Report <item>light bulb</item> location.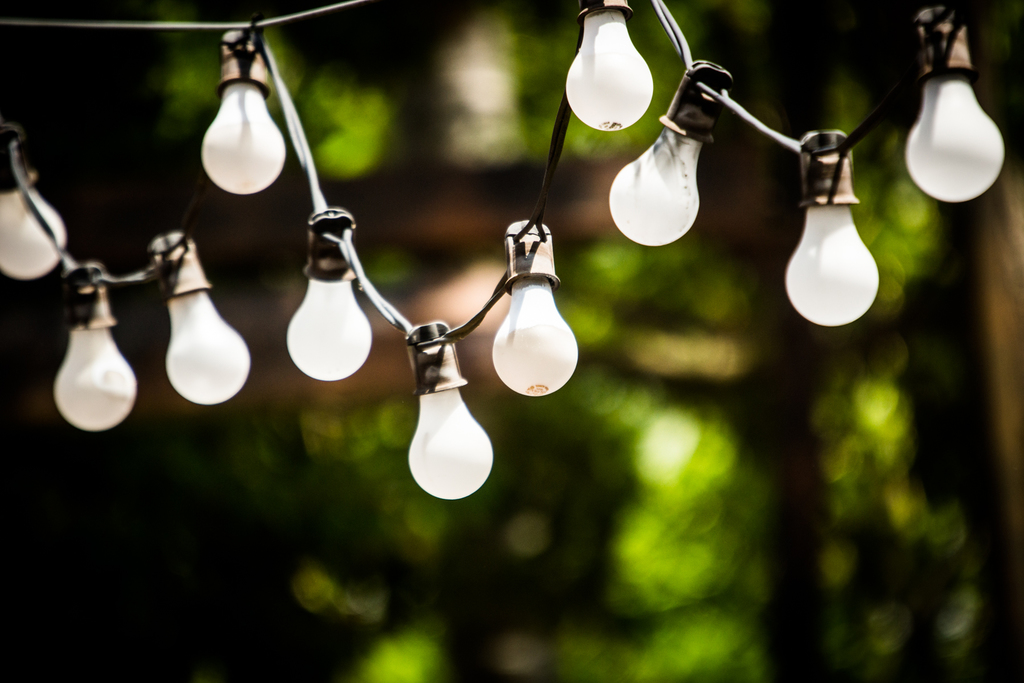
Report: (left=51, top=263, right=136, bottom=433).
